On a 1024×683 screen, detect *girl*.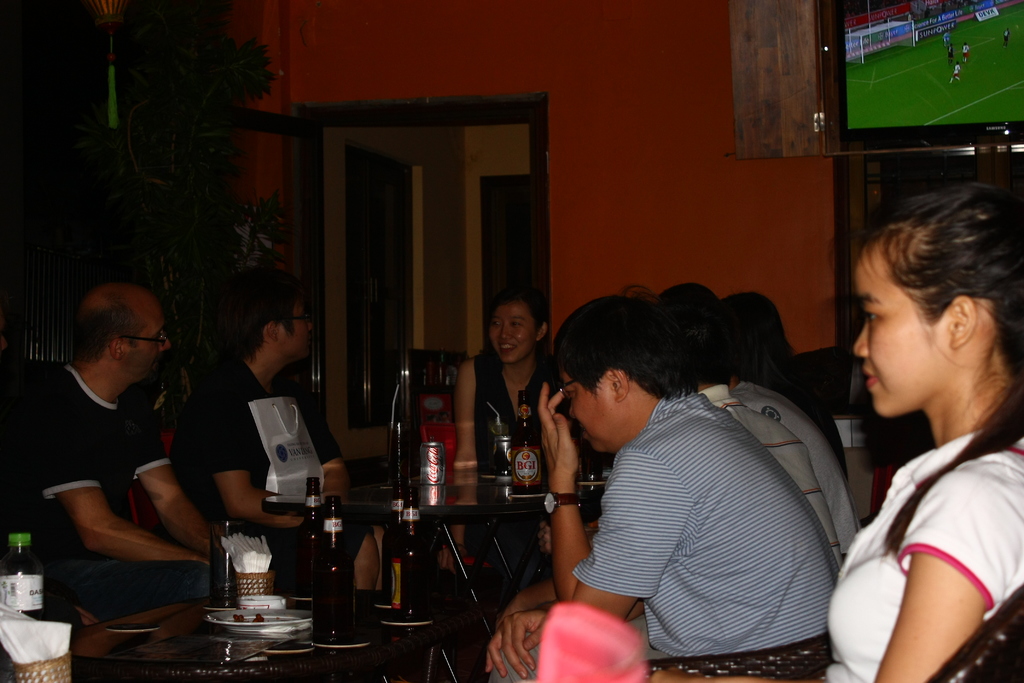
<bbox>454, 286, 570, 469</bbox>.
